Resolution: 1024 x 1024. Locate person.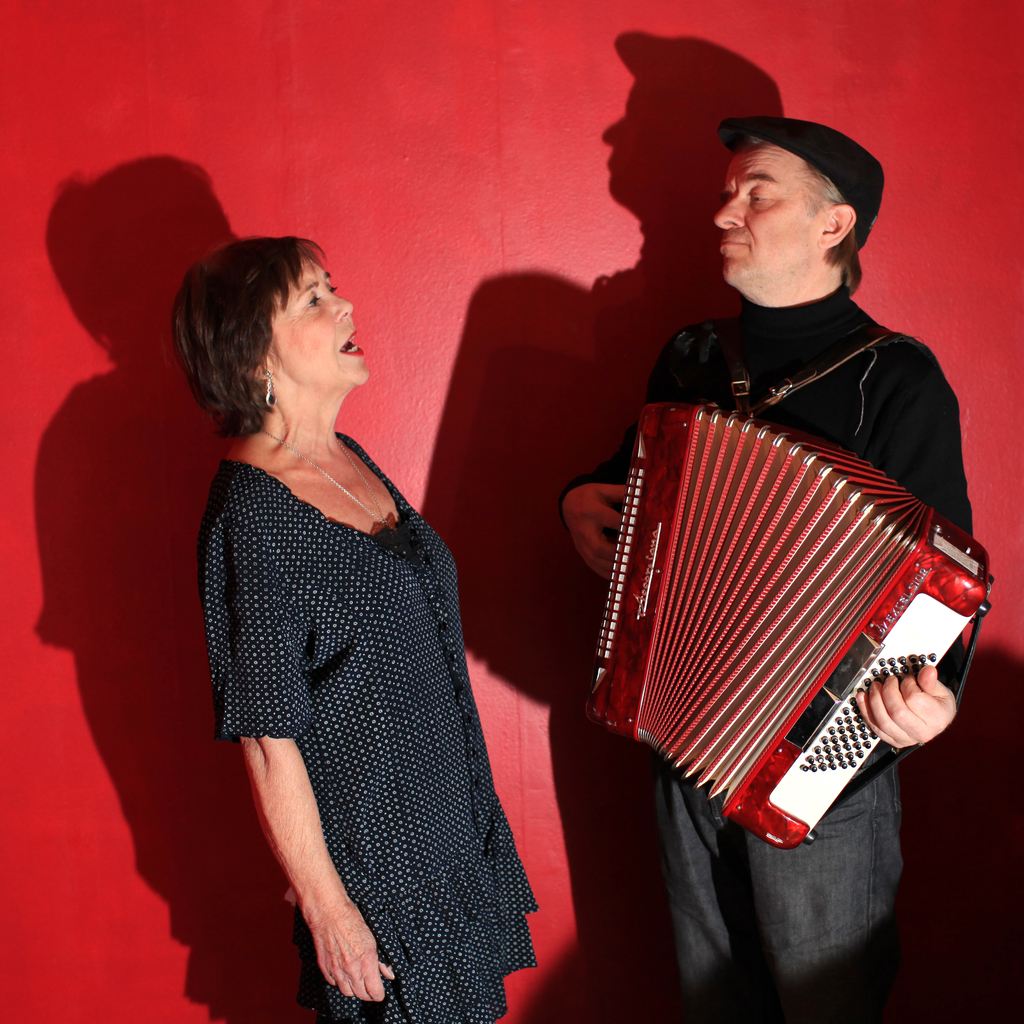
box(559, 113, 968, 1023).
